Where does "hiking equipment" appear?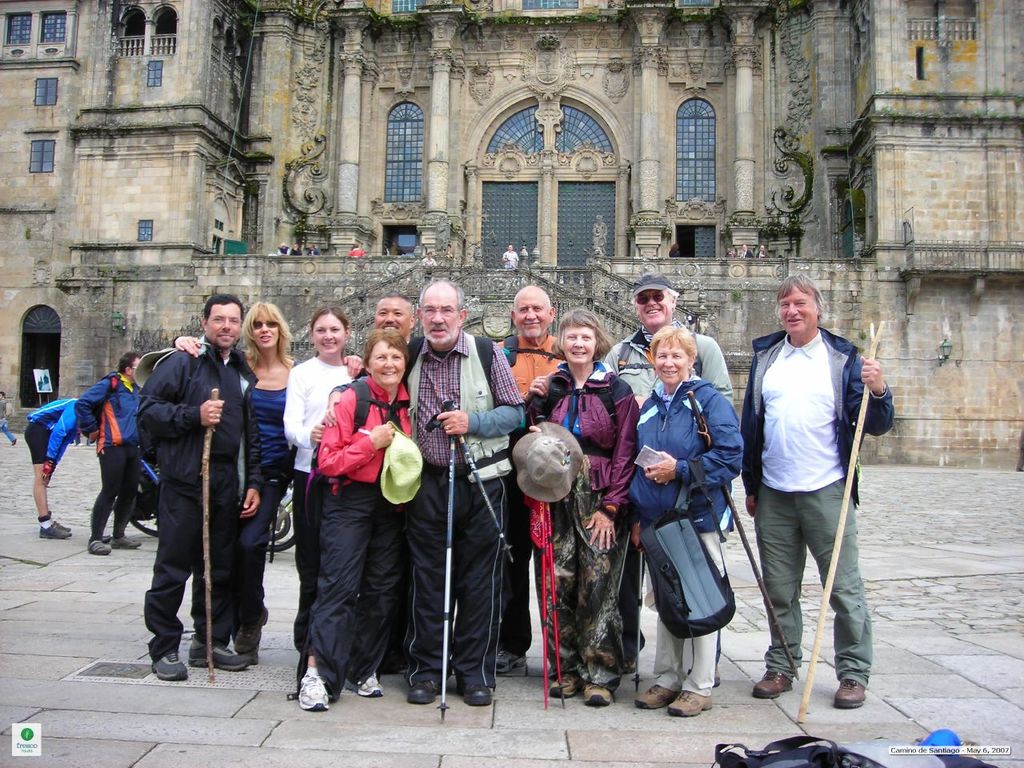
Appears at 501 333 561 373.
